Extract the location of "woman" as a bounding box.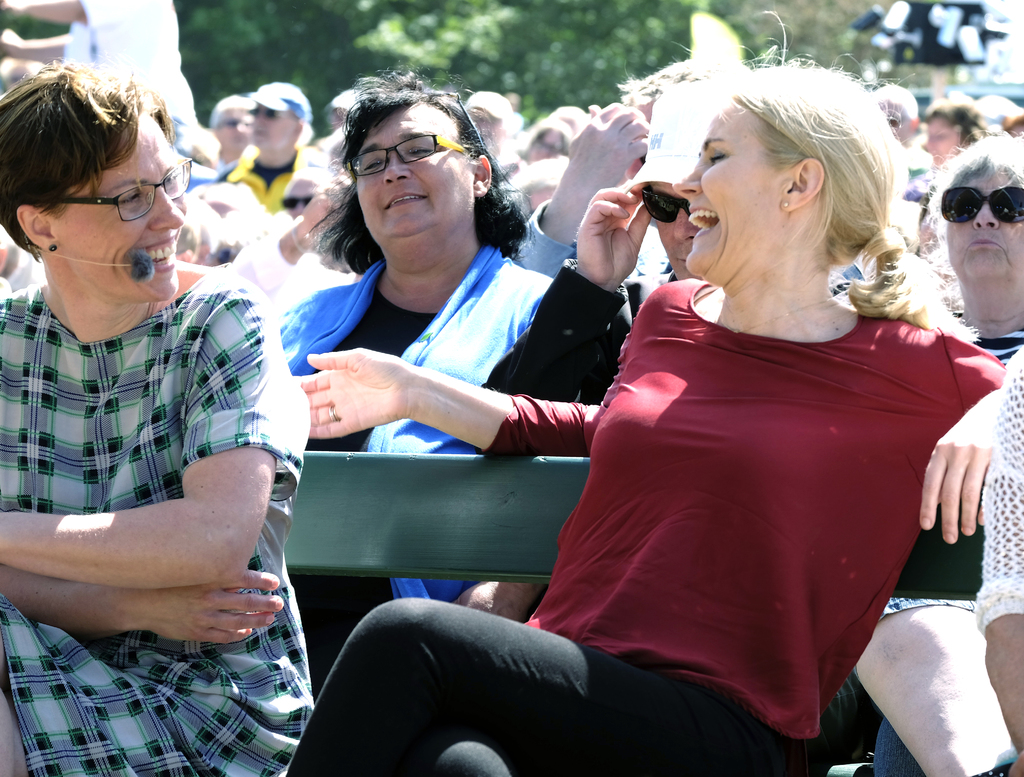
[268, 65, 557, 705].
